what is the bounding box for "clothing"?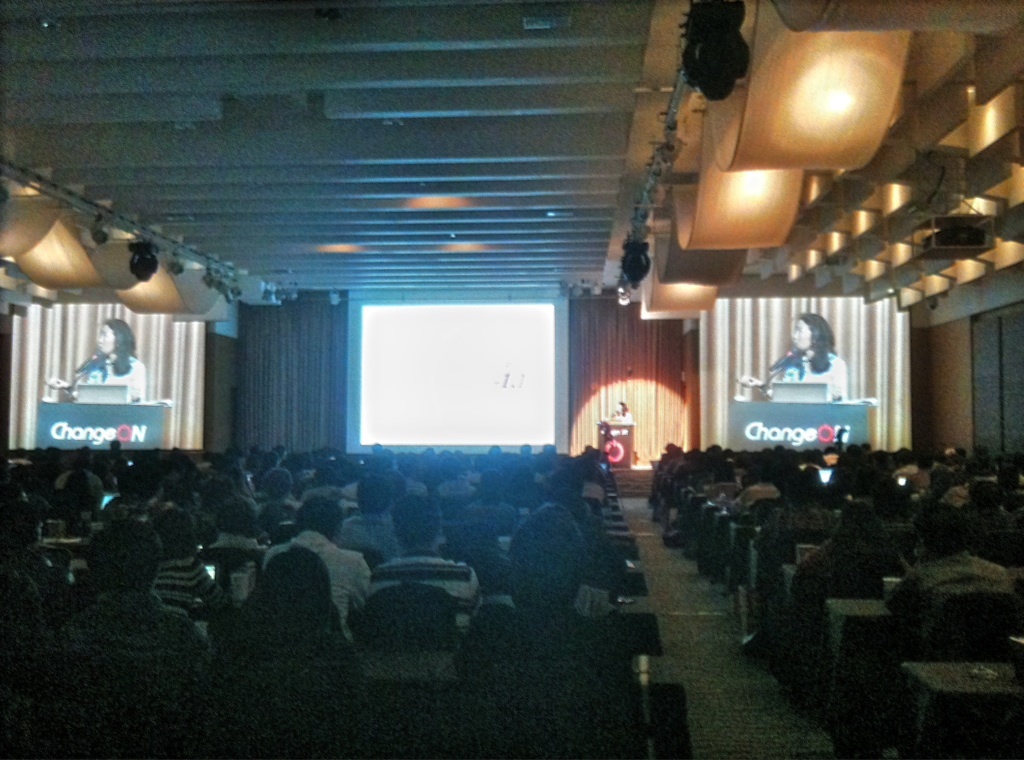
887/551/1023/627.
